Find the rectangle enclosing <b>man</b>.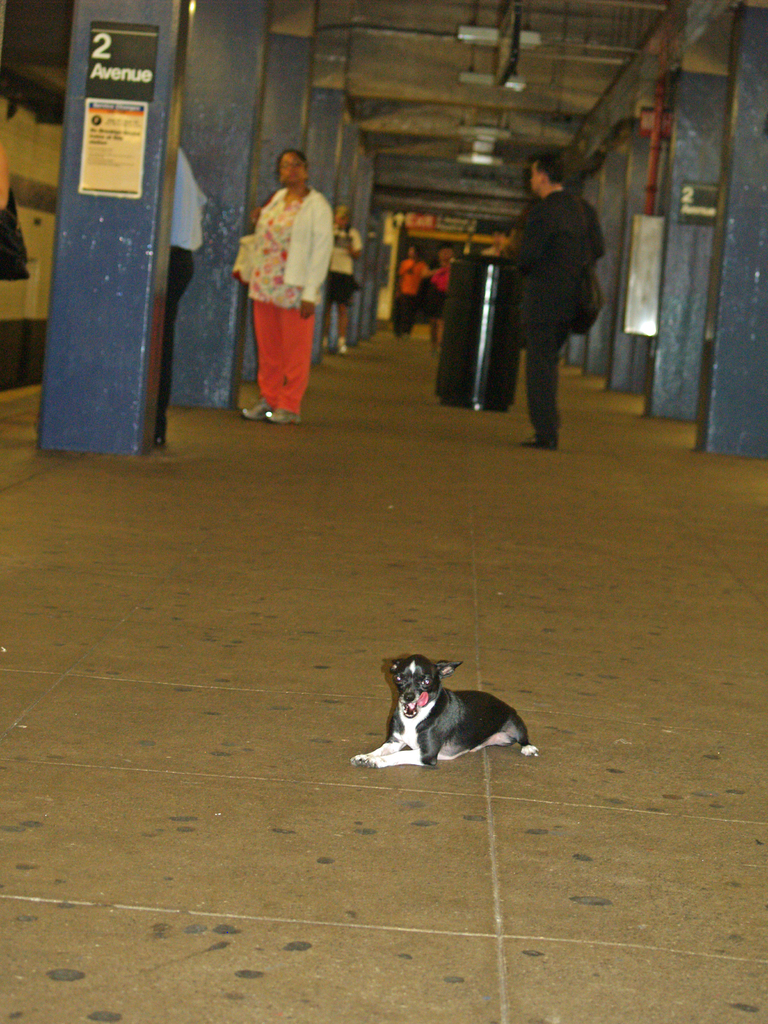
box(489, 156, 608, 451).
